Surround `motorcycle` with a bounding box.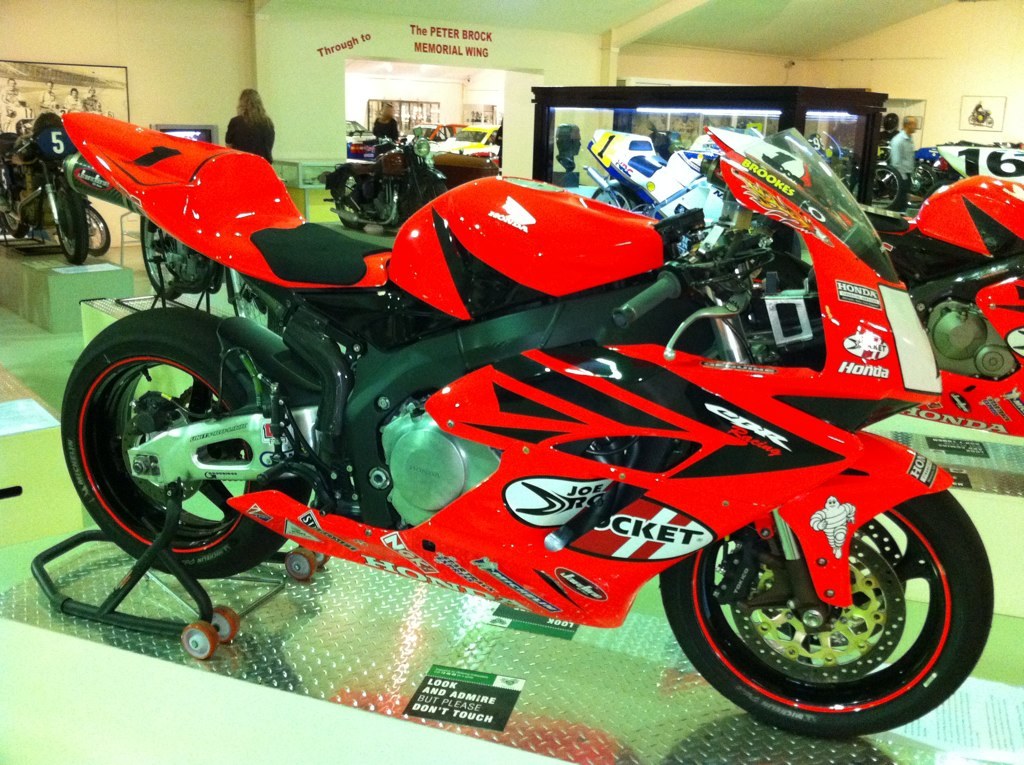
Rect(50, 125, 994, 723).
